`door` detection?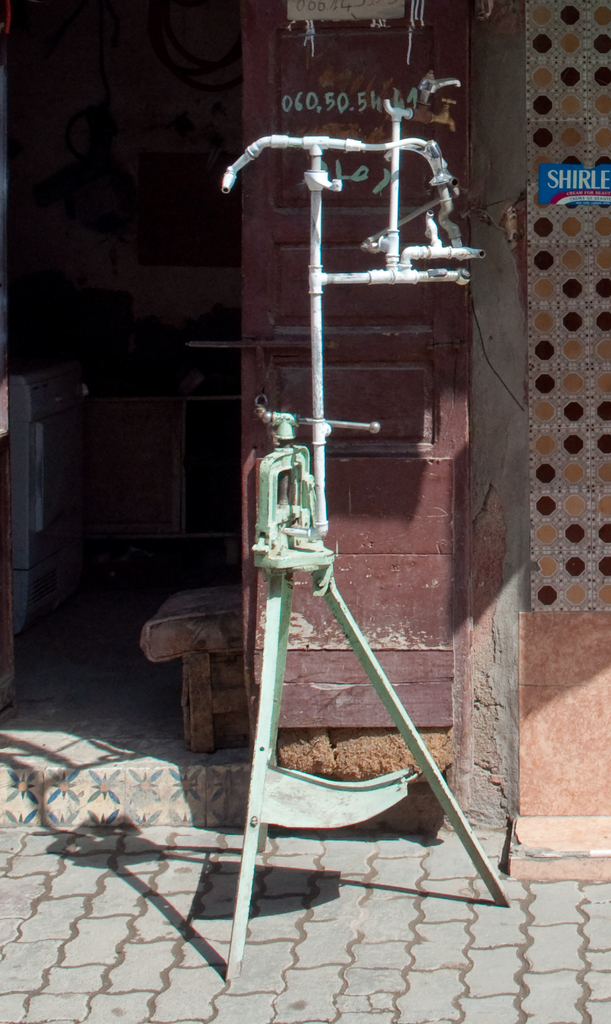
BBox(240, 0, 465, 730)
